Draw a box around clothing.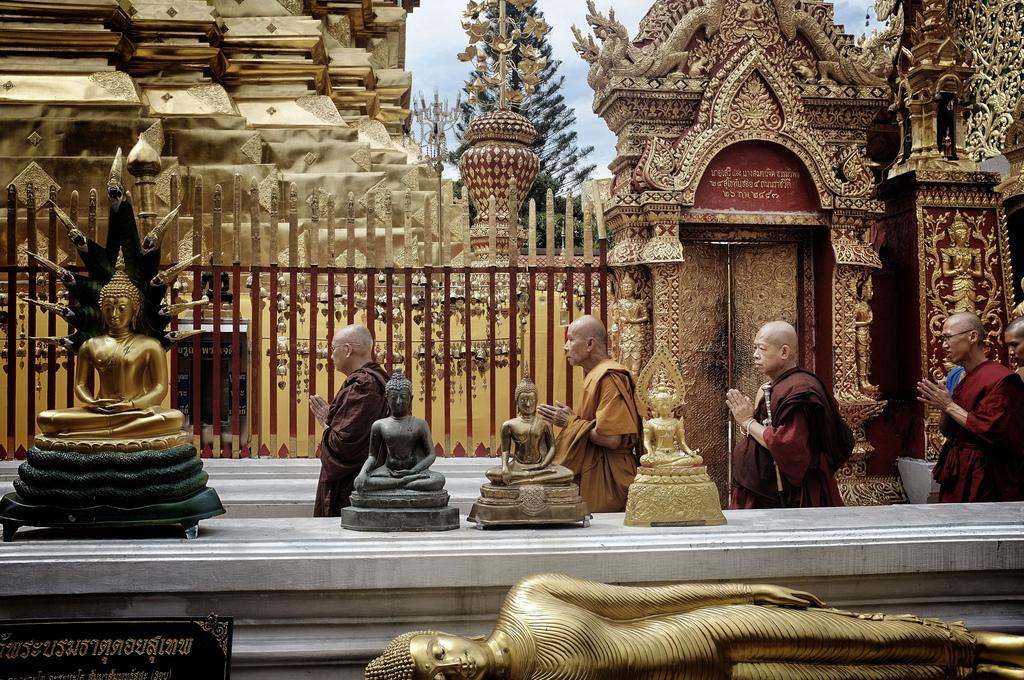
547 365 643 515.
